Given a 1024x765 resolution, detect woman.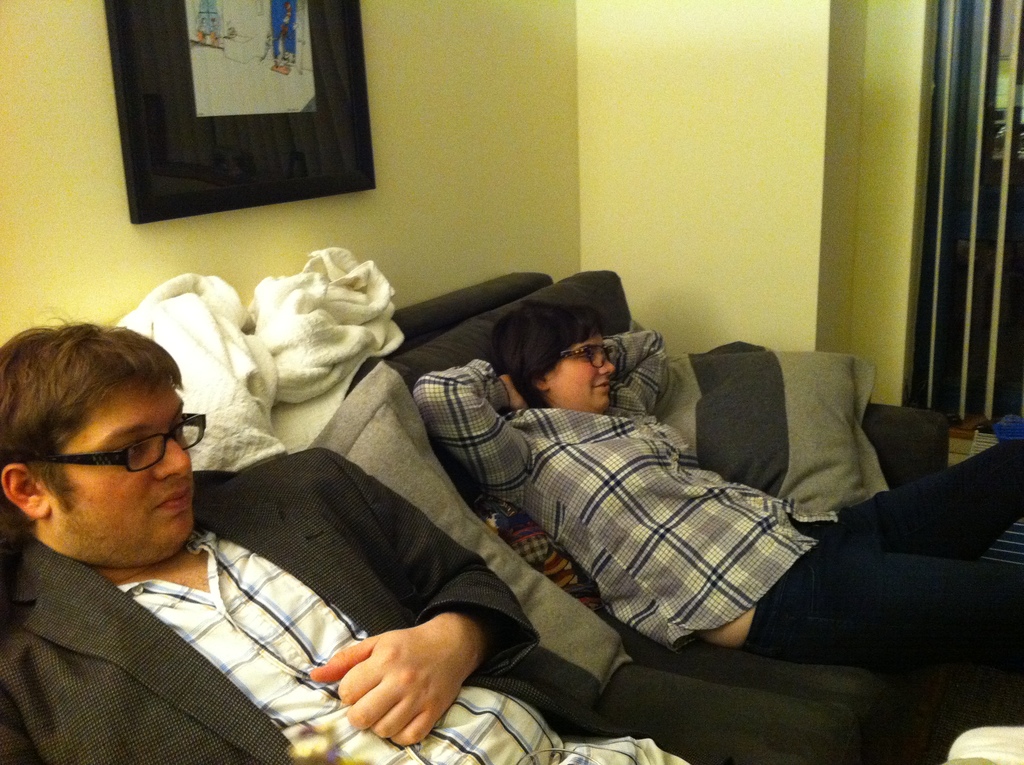
bbox=(406, 277, 1023, 707).
